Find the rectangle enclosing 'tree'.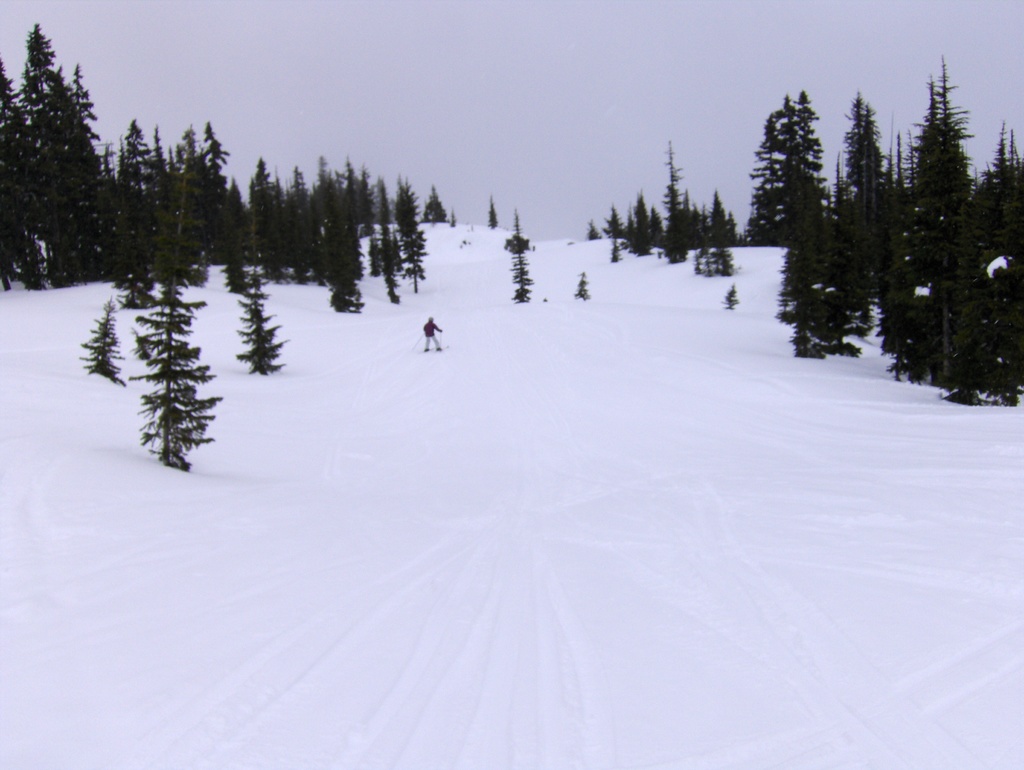
select_region(143, 162, 221, 286).
